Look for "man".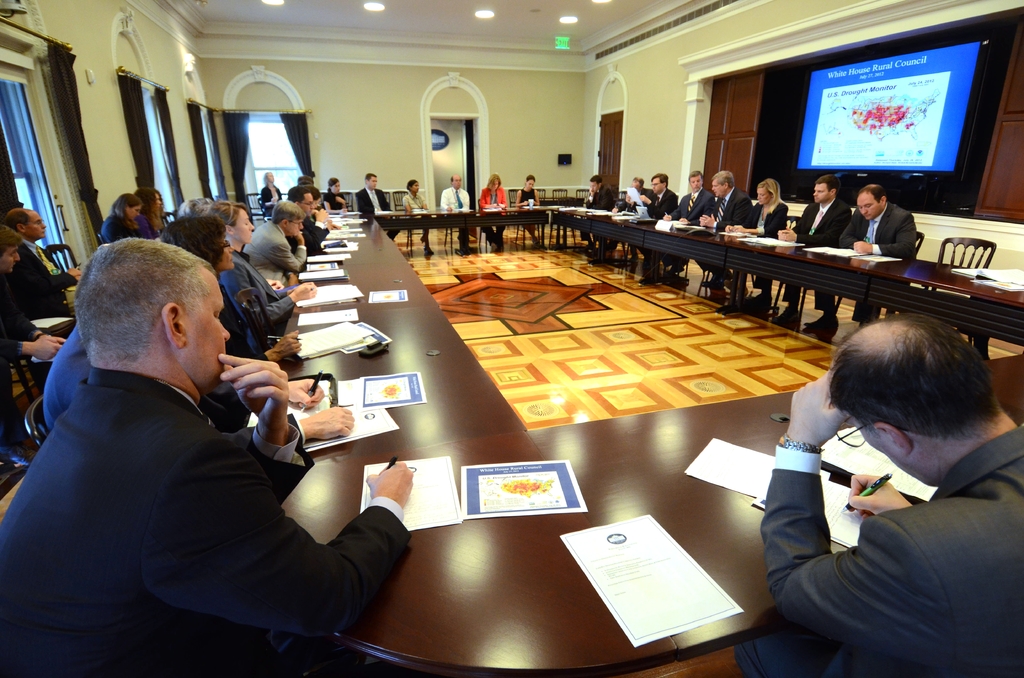
Found: (left=694, top=166, right=750, bottom=293).
